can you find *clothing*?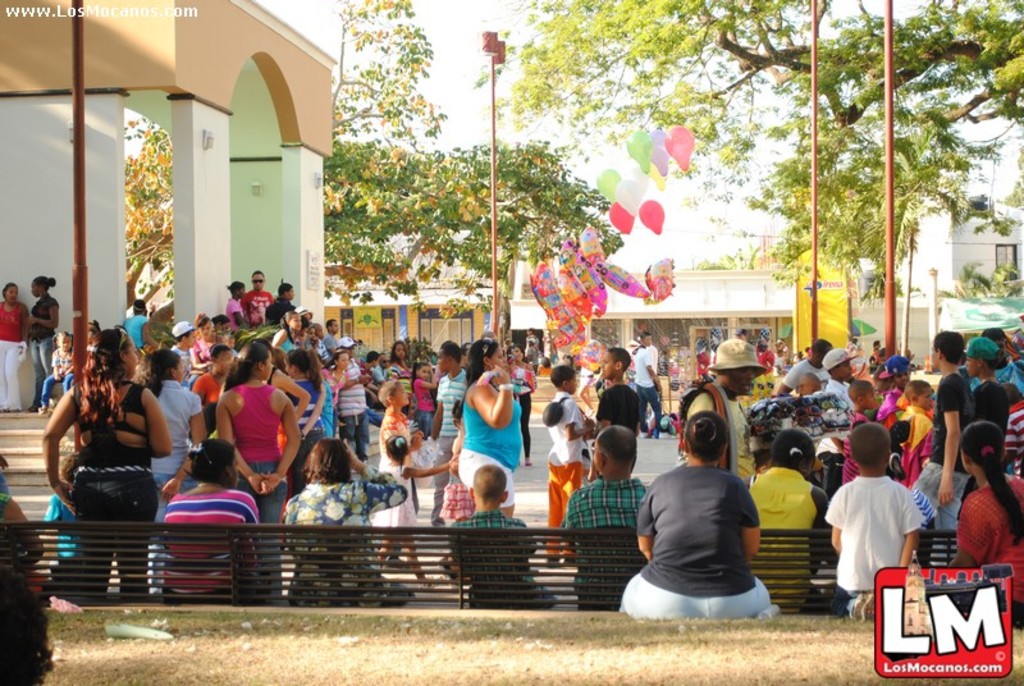
Yes, bounding box: [x1=517, y1=370, x2=532, y2=468].
